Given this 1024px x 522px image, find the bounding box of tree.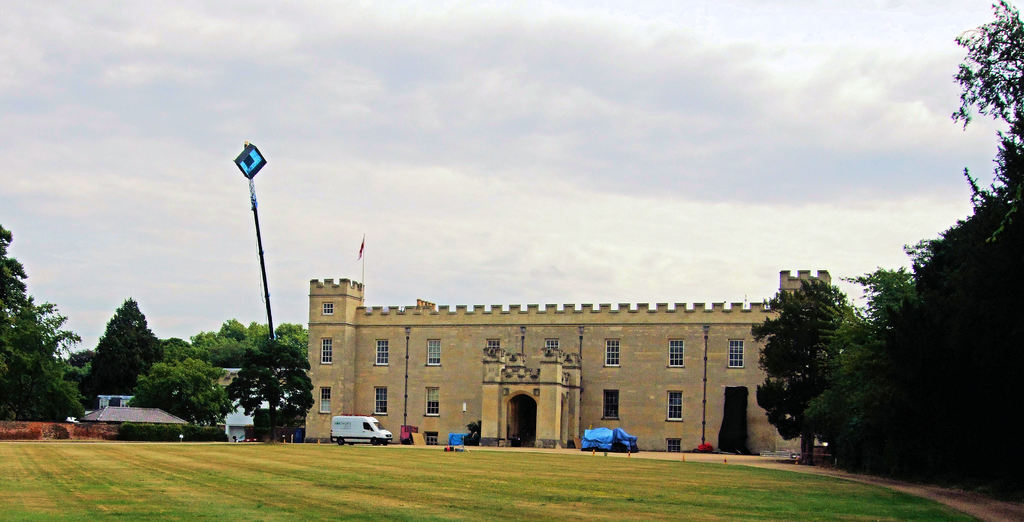
detection(224, 334, 310, 443).
